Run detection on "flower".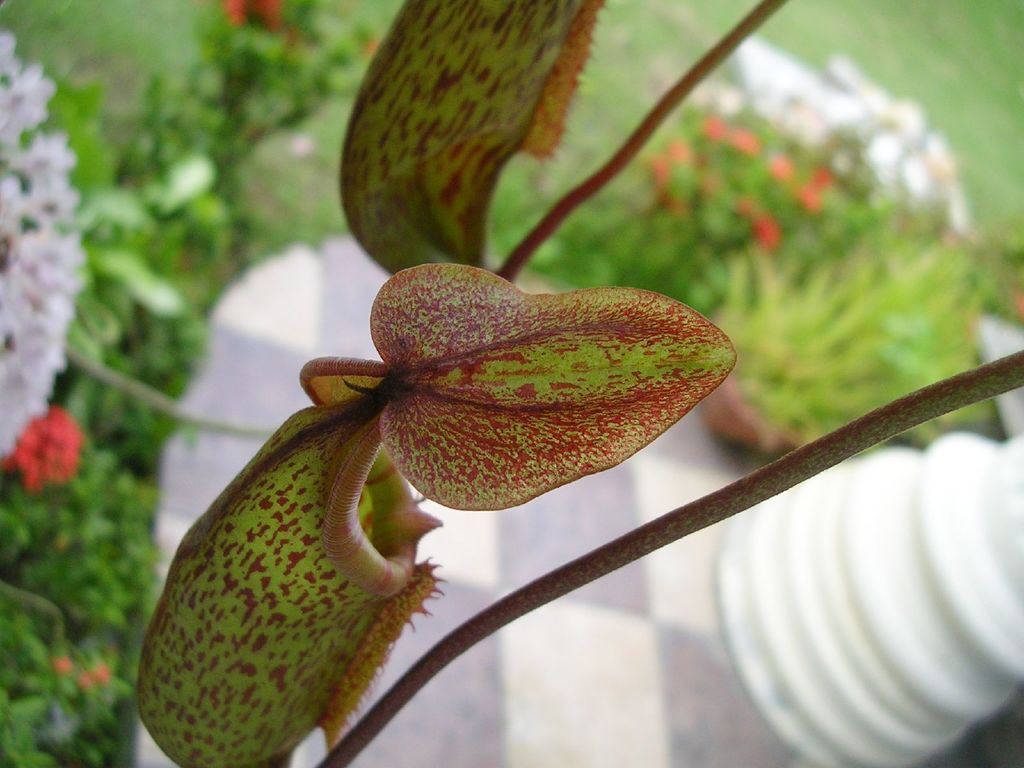
Result: <region>797, 168, 822, 208</region>.
